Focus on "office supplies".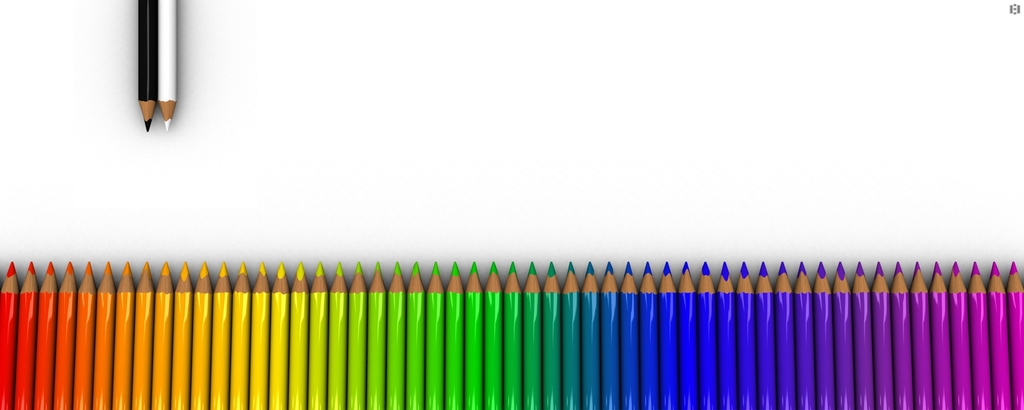
Focused at [left=835, top=261, right=849, bottom=407].
